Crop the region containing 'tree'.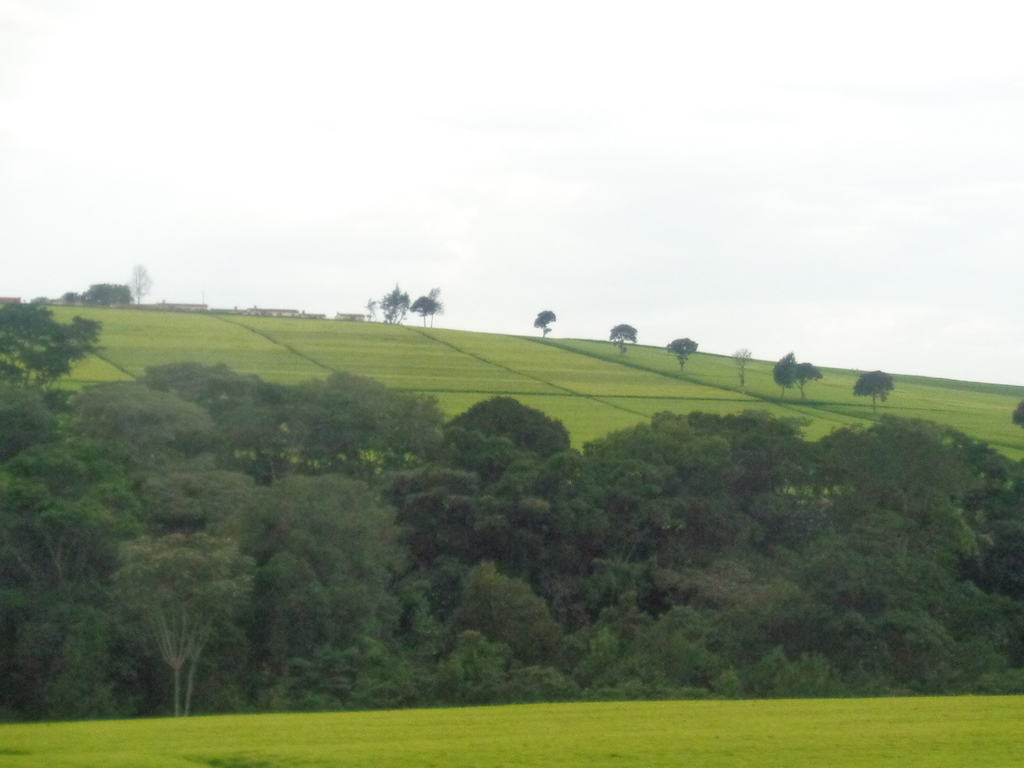
Crop region: bbox=[531, 307, 551, 338].
